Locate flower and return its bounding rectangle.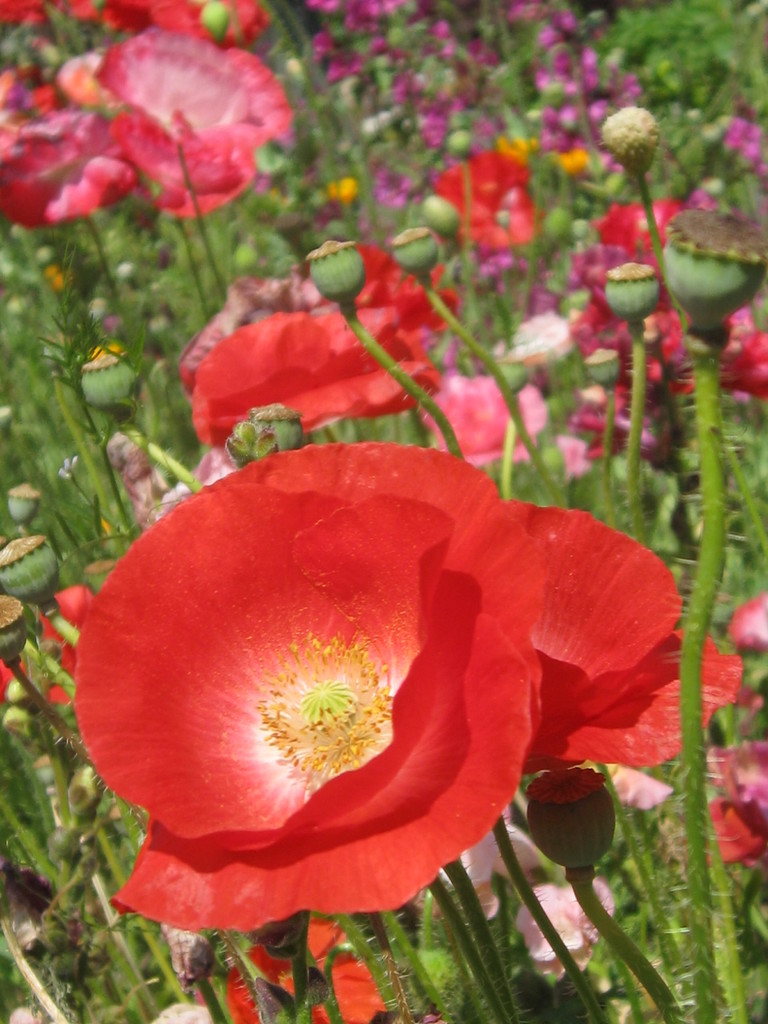
0:65:128:226.
